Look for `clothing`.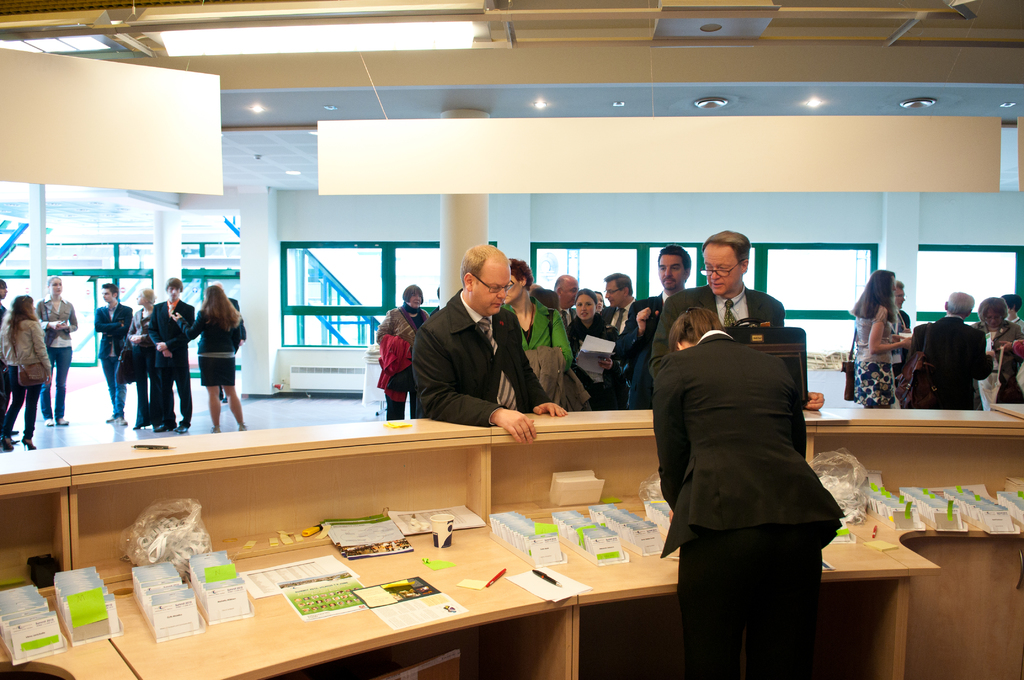
Found: locate(976, 314, 1023, 403).
